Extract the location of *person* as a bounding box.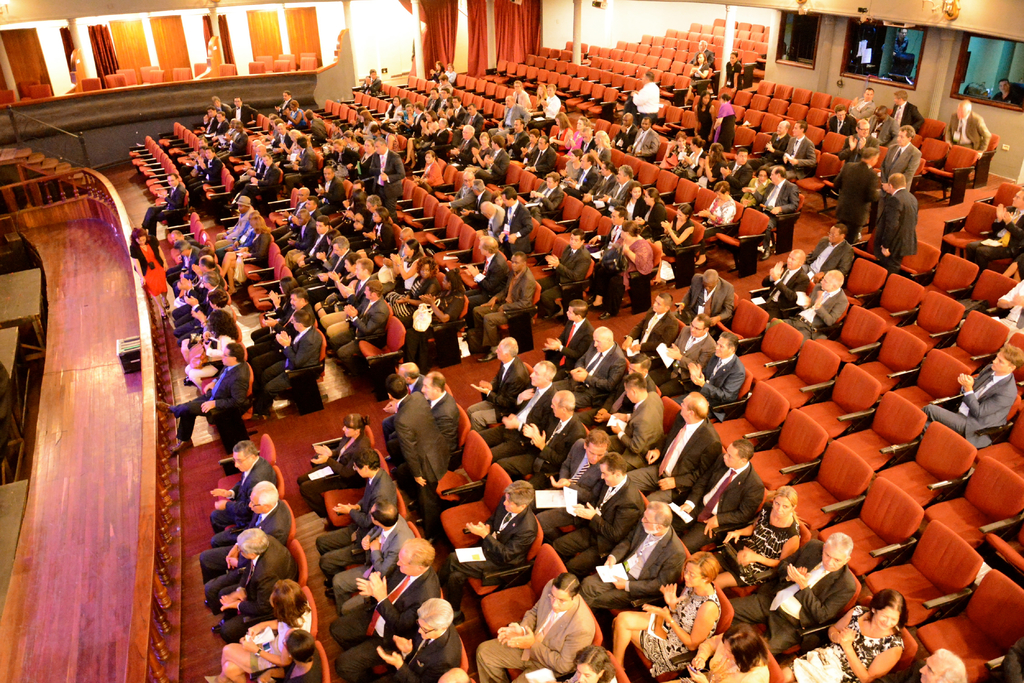
698 179 740 241.
